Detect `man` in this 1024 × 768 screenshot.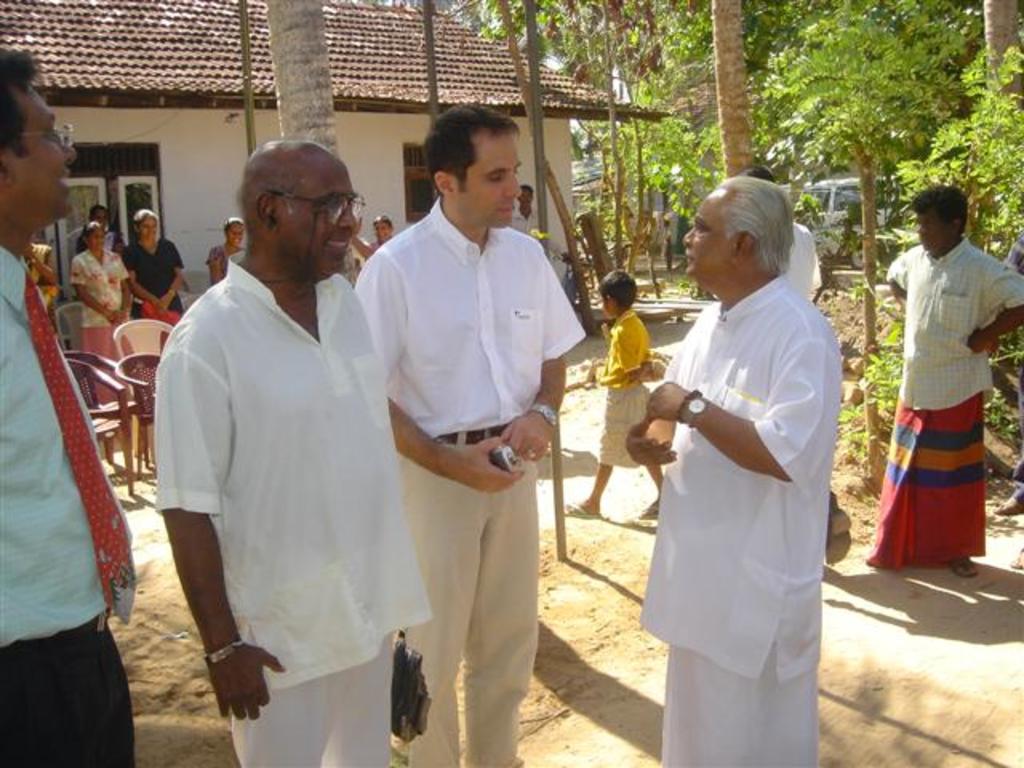
Detection: 507/181/554/254.
